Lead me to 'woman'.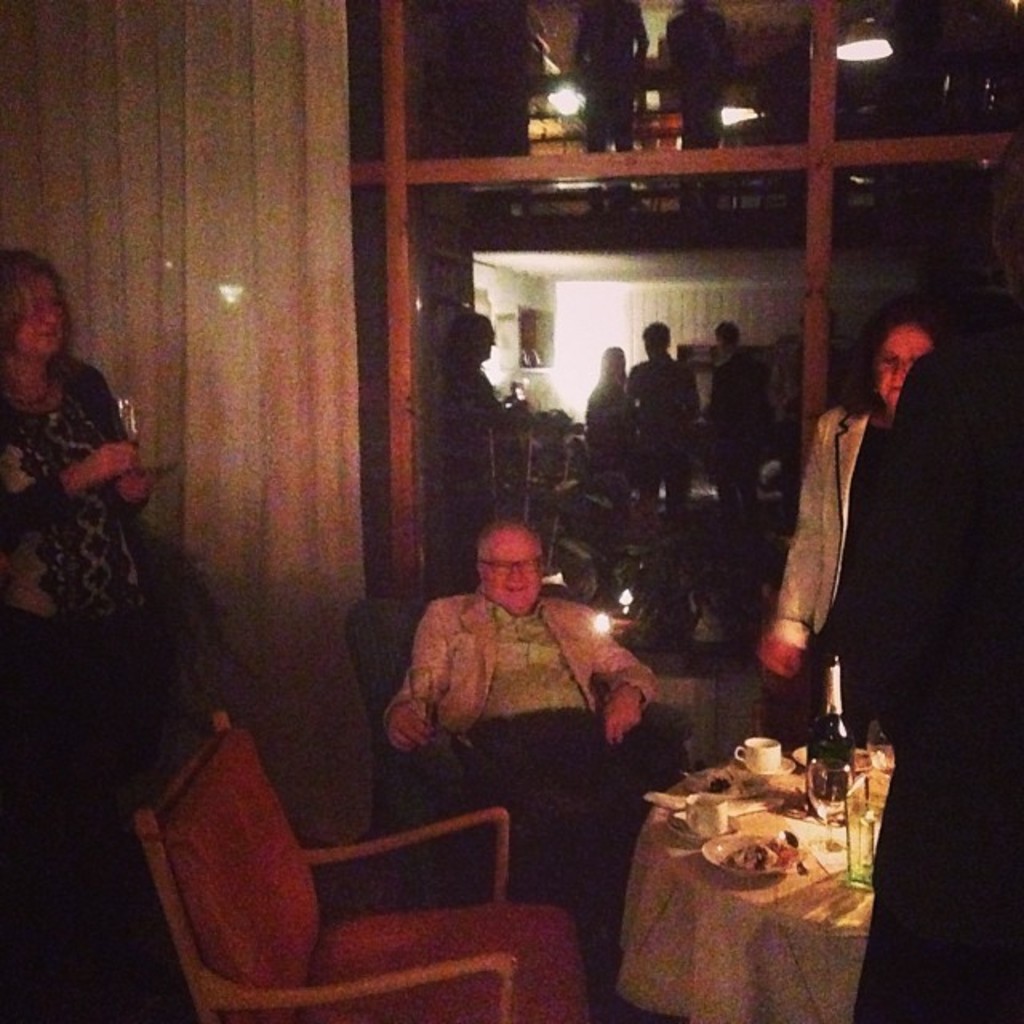
Lead to (760, 301, 954, 677).
